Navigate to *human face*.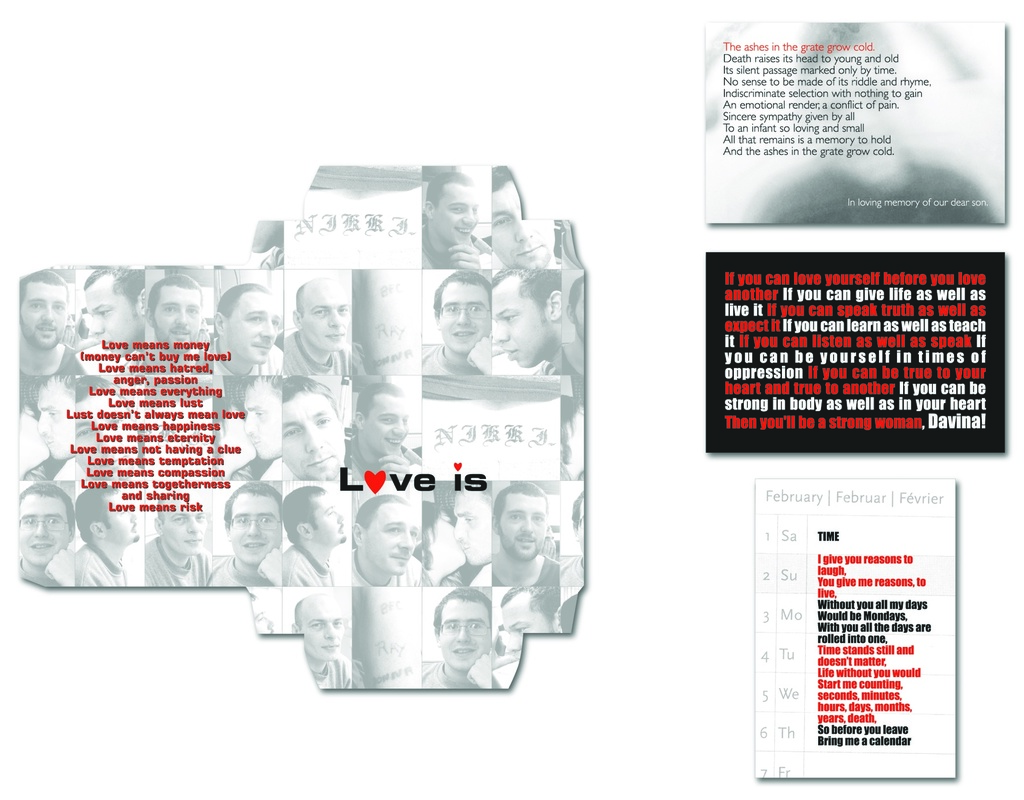
Navigation target: 227 294 280 364.
